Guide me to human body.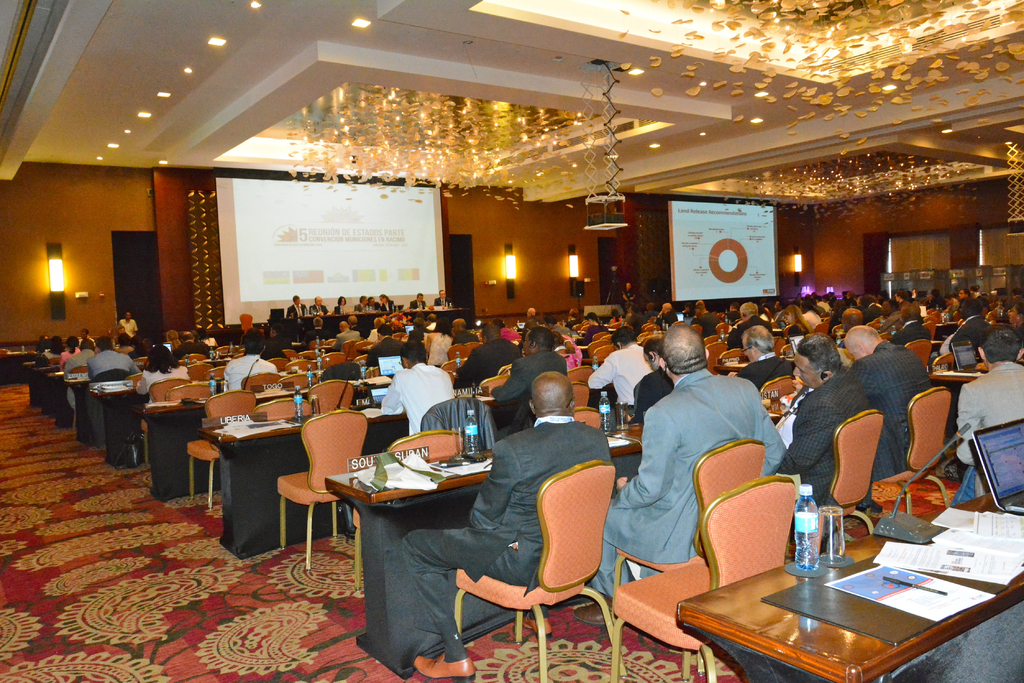
Guidance: <region>344, 314, 360, 326</region>.
